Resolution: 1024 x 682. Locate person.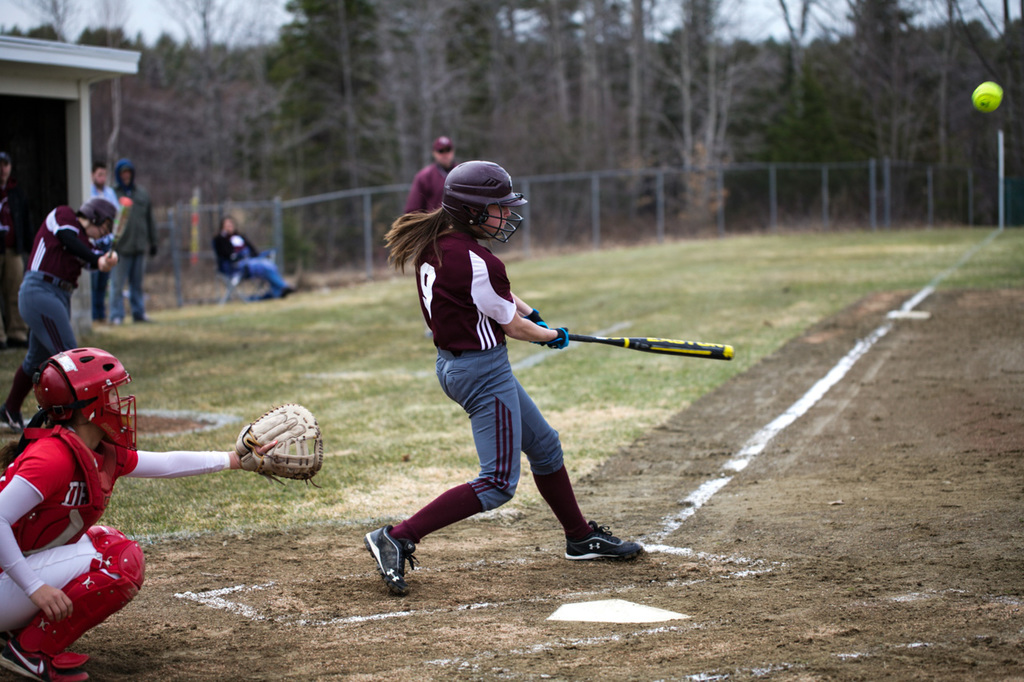
left=0, top=345, right=280, bottom=681.
